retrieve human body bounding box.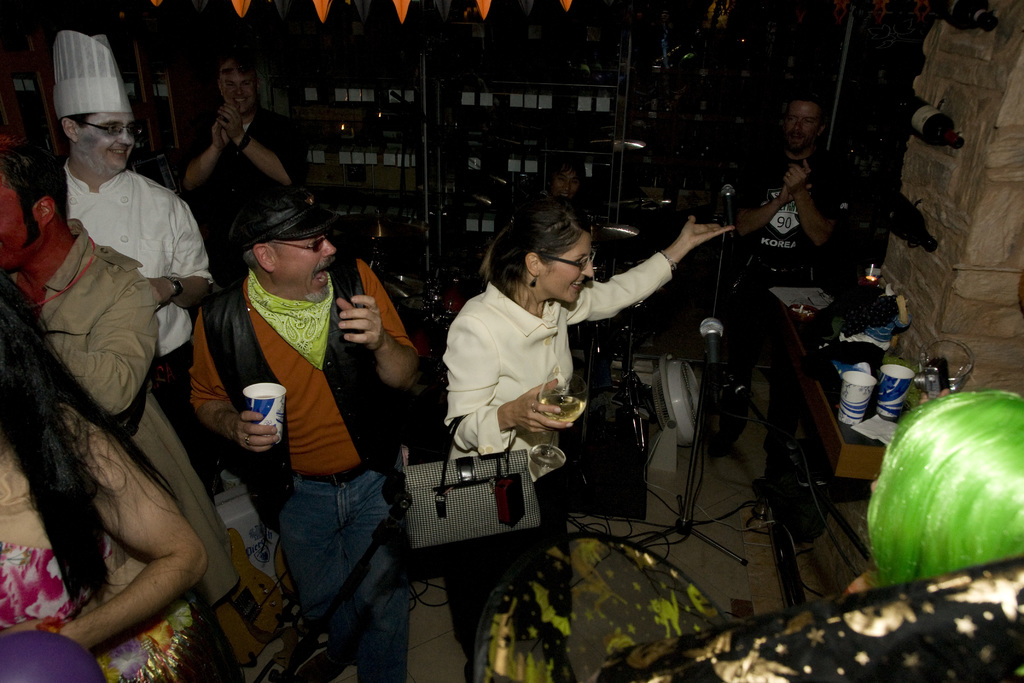
Bounding box: <bbox>430, 196, 731, 670</bbox>.
